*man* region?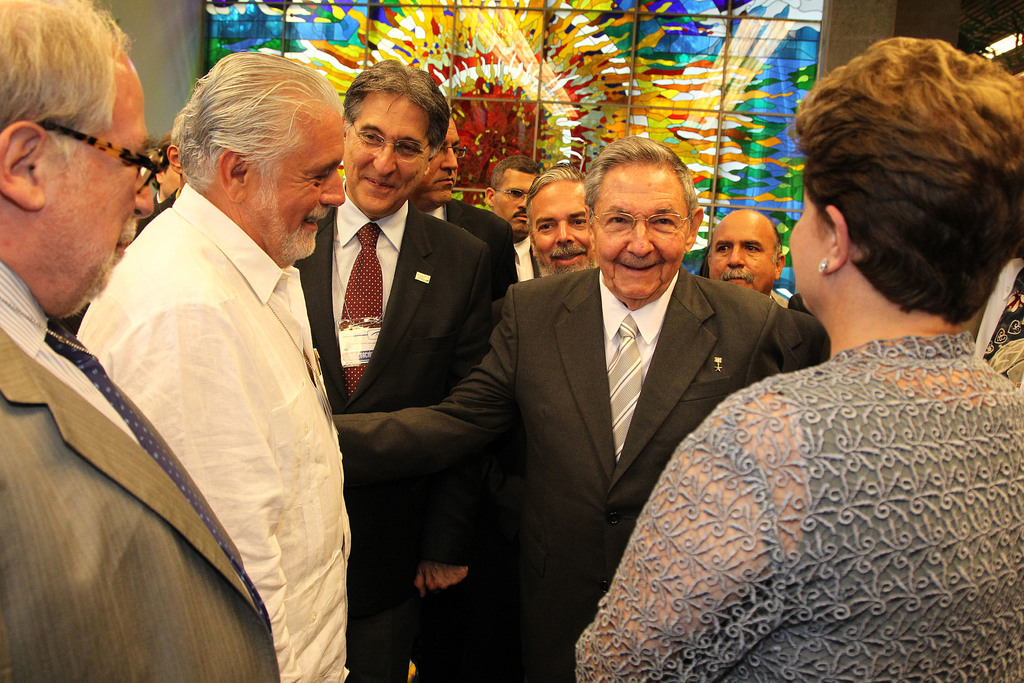
bbox(155, 127, 180, 204)
